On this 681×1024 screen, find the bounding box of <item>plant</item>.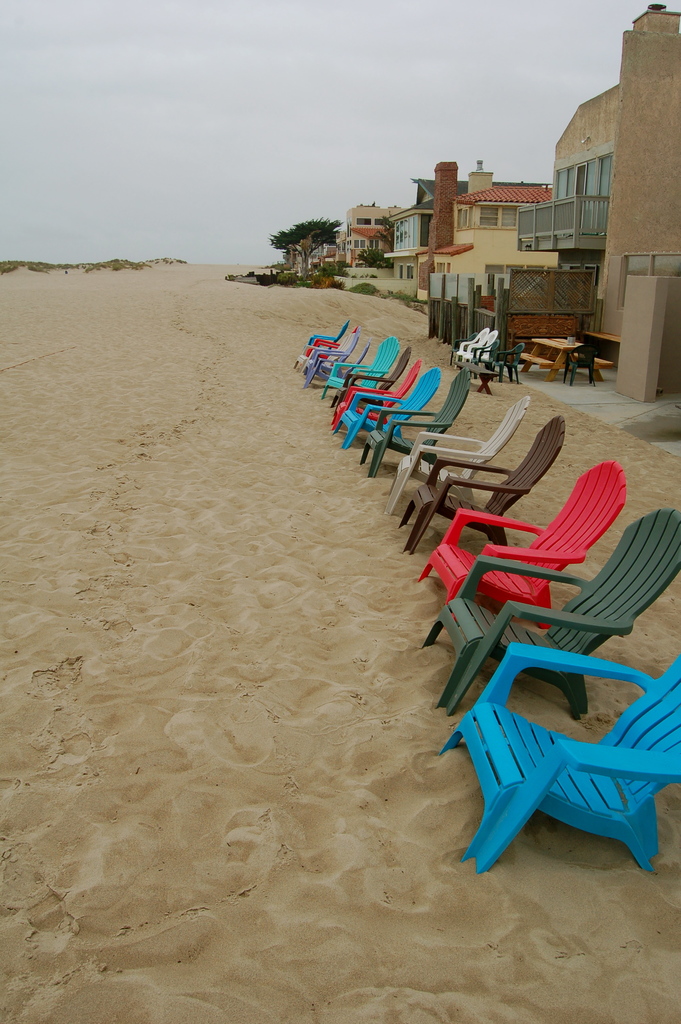
Bounding box: (x1=347, y1=276, x2=382, y2=299).
